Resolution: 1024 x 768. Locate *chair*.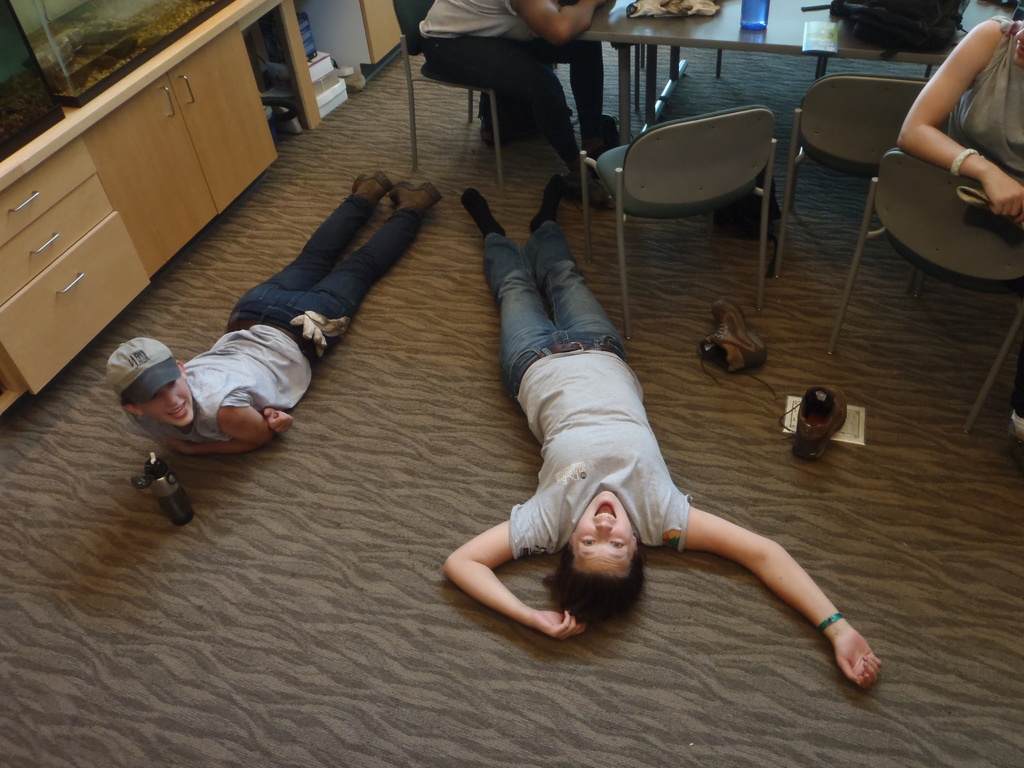
[392, 0, 558, 192].
